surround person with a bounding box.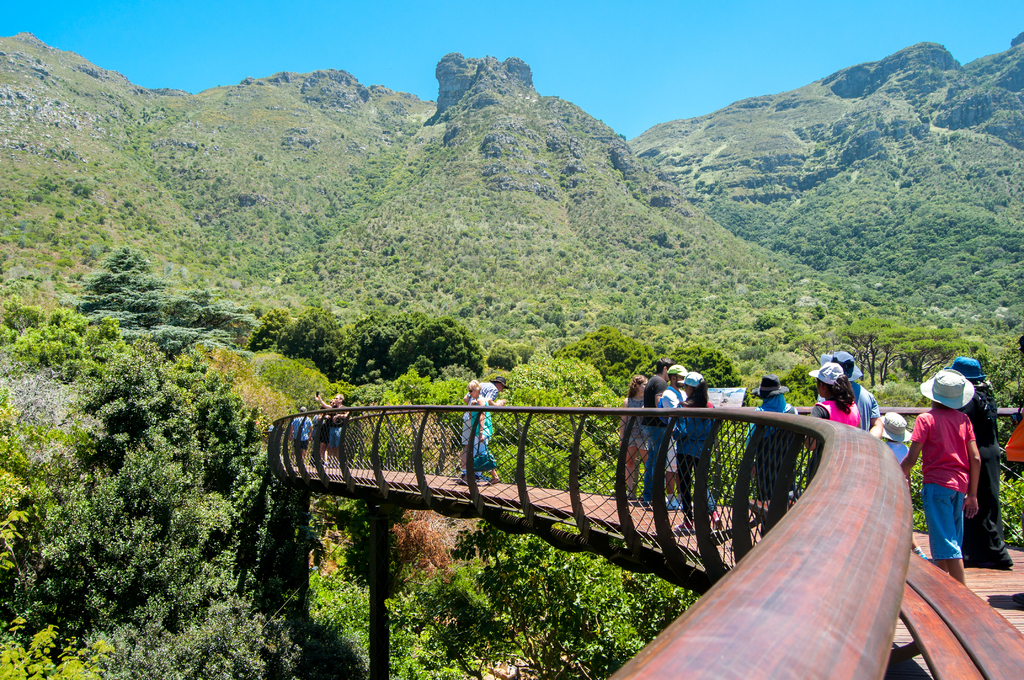
pyautogui.locateOnScreen(672, 366, 727, 535).
